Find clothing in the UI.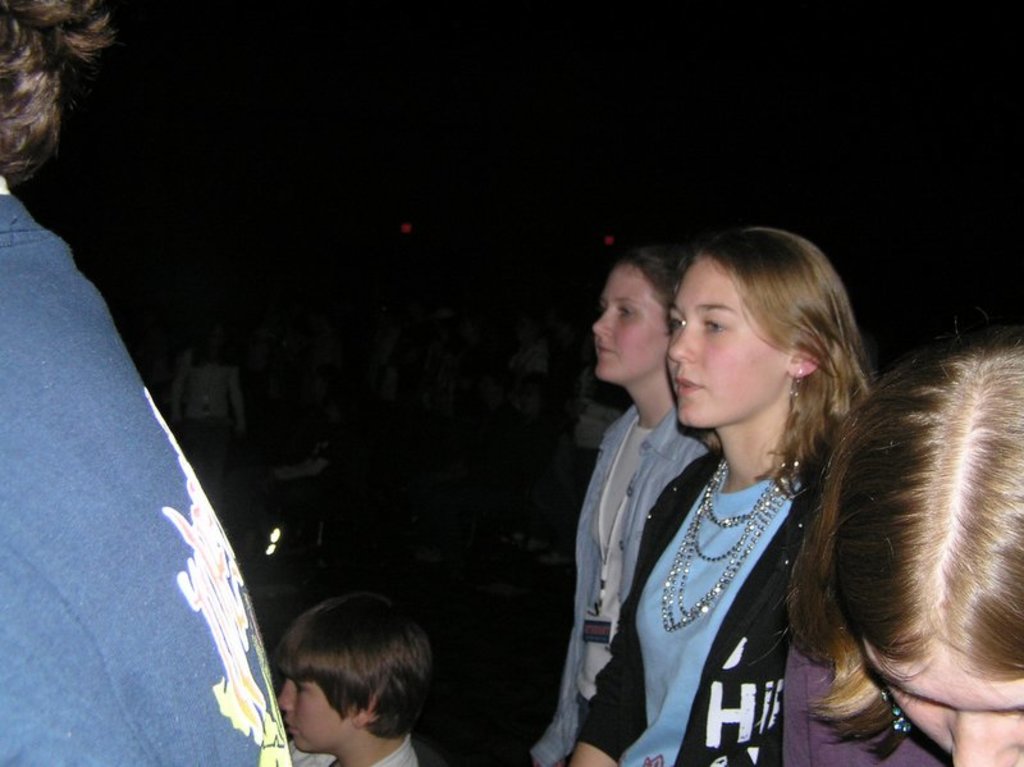
UI element at x1=525 y1=401 x2=718 y2=766.
